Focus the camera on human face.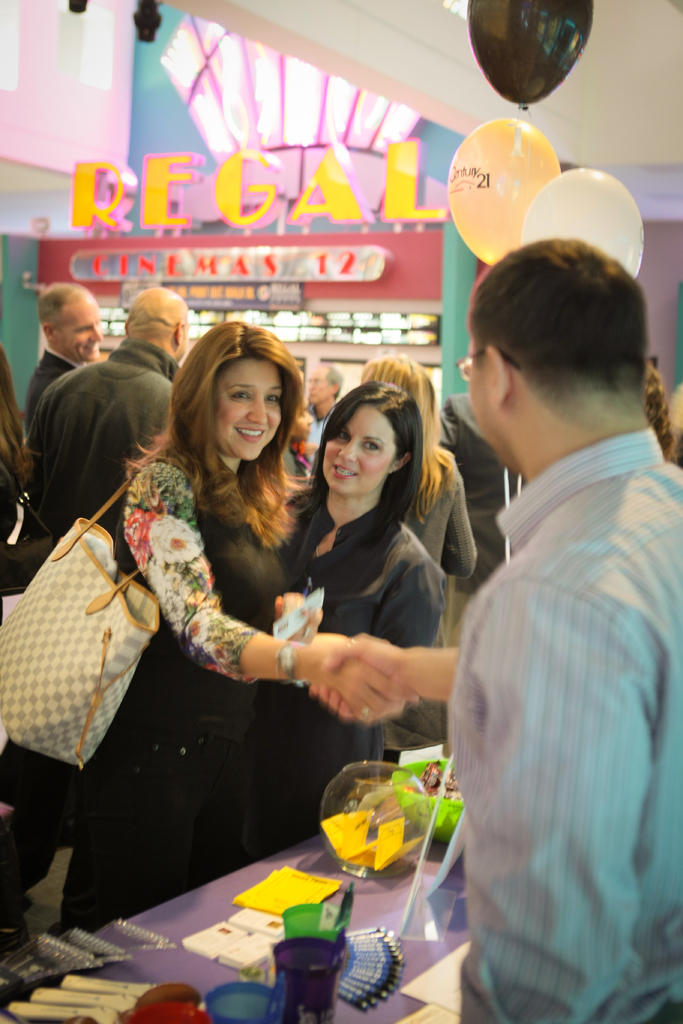
Focus region: 176, 328, 188, 358.
